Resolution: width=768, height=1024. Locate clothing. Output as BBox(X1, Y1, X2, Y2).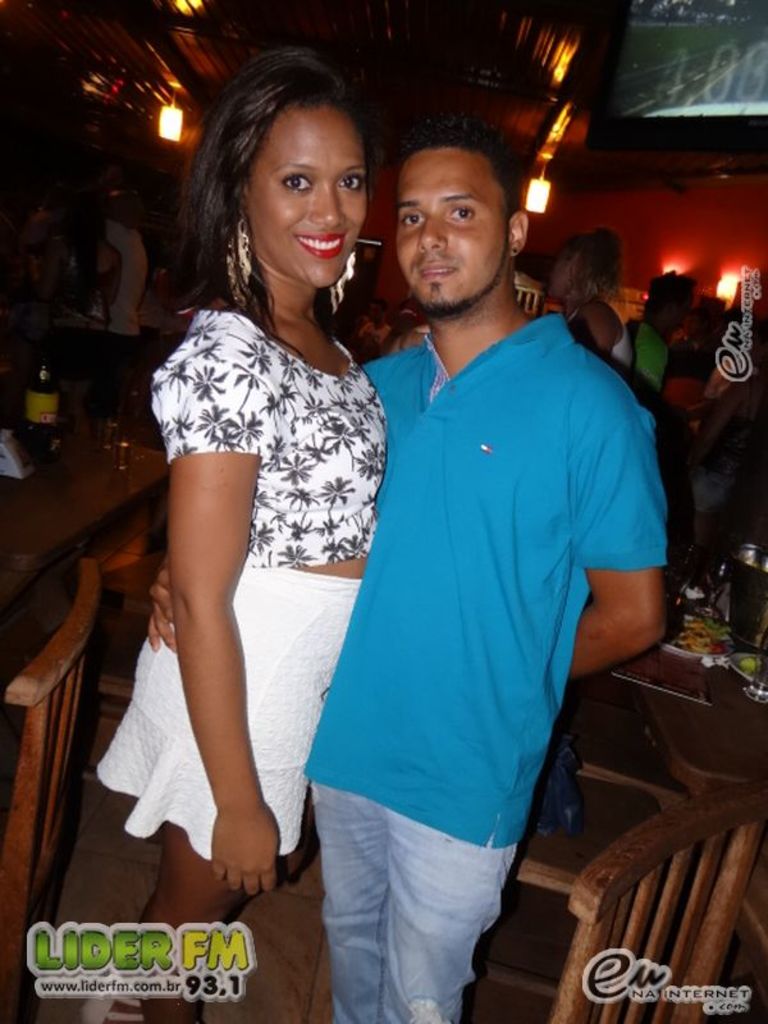
BBox(307, 306, 668, 1023).
